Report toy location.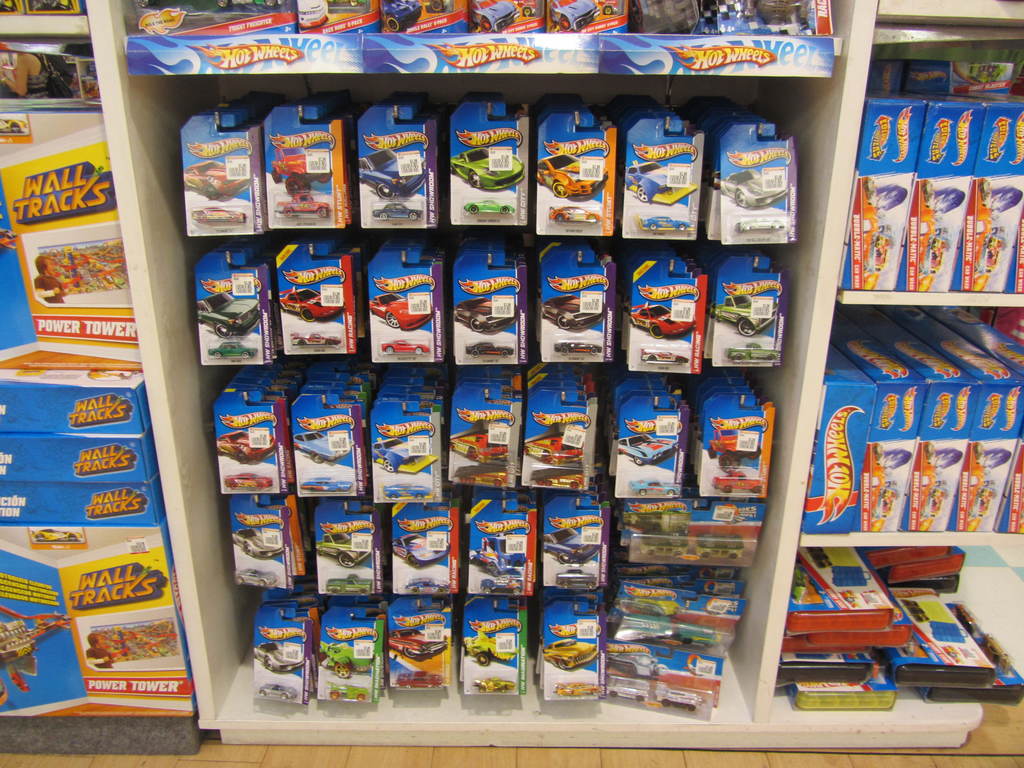
Report: (675,618,725,646).
